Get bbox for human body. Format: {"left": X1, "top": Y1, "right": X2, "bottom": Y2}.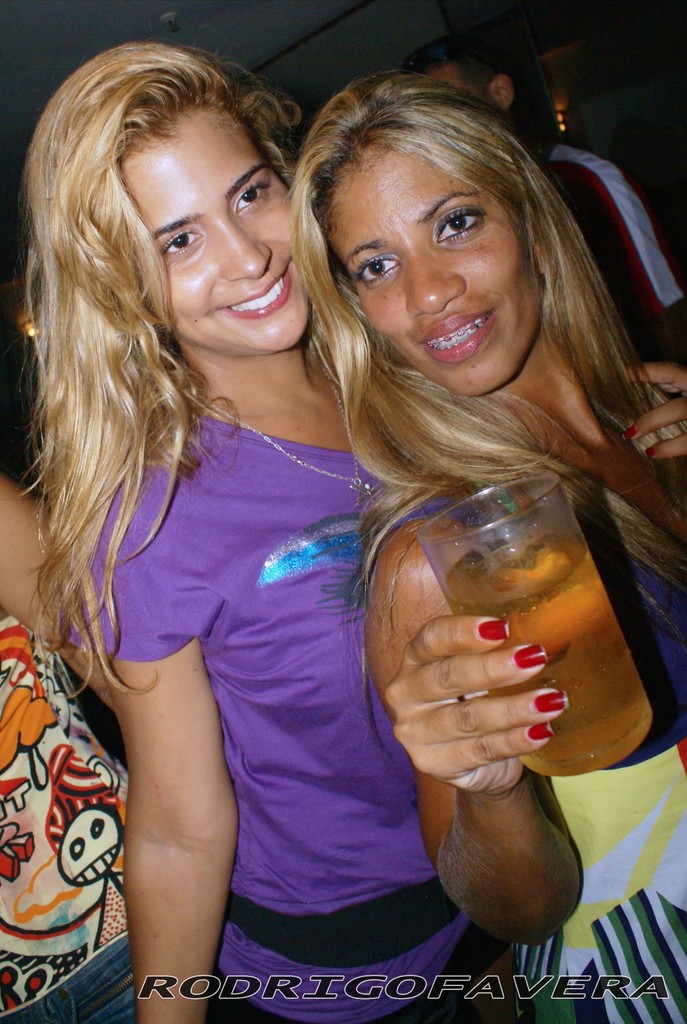
{"left": 296, "top": 67, "right": 686, "bottom": 1023}.
